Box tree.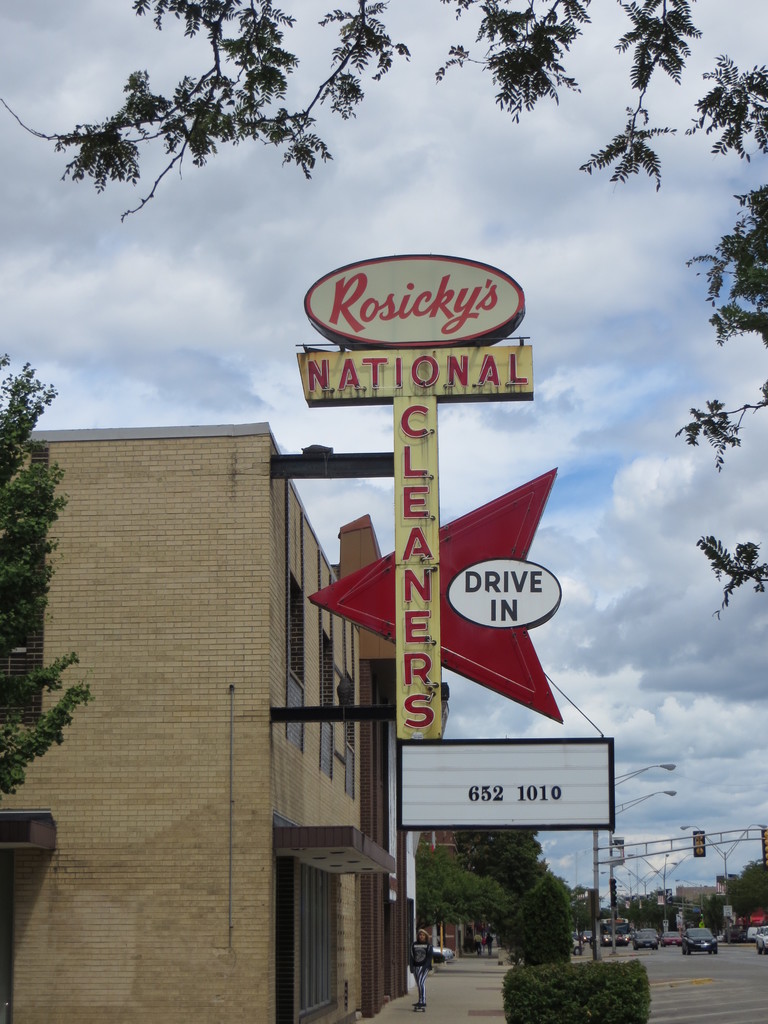
460 822 547 883.
